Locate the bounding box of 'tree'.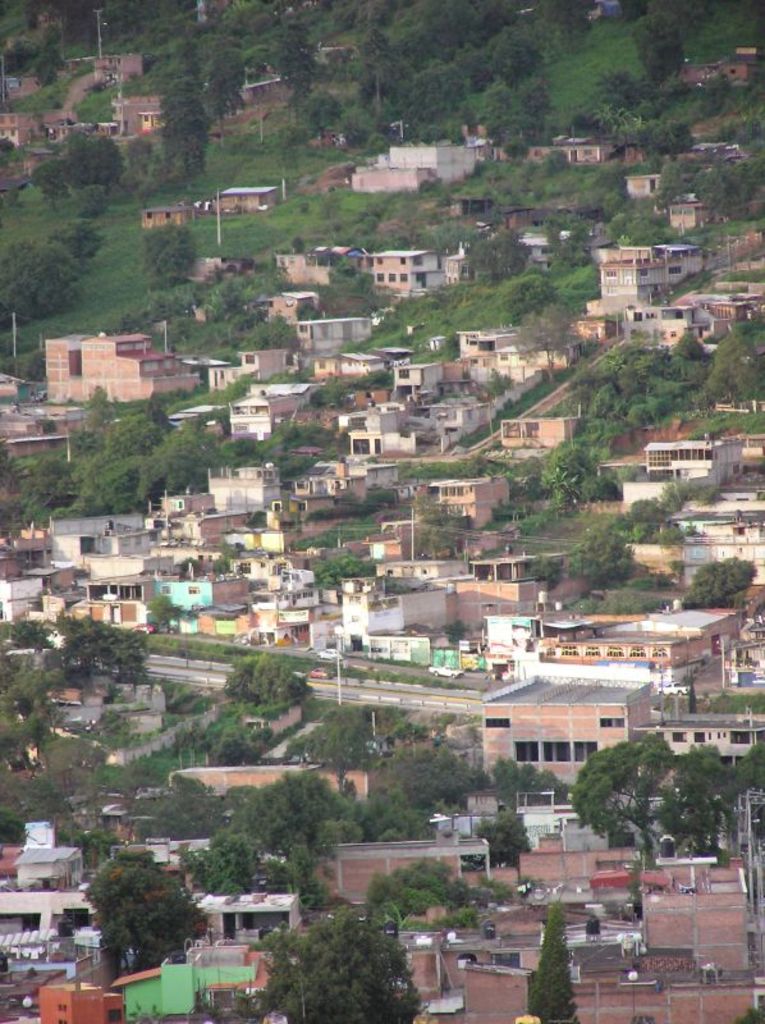
Bounding box: {"x1": 569, "y1": 339, "x2": 679, "y2": 428}.
